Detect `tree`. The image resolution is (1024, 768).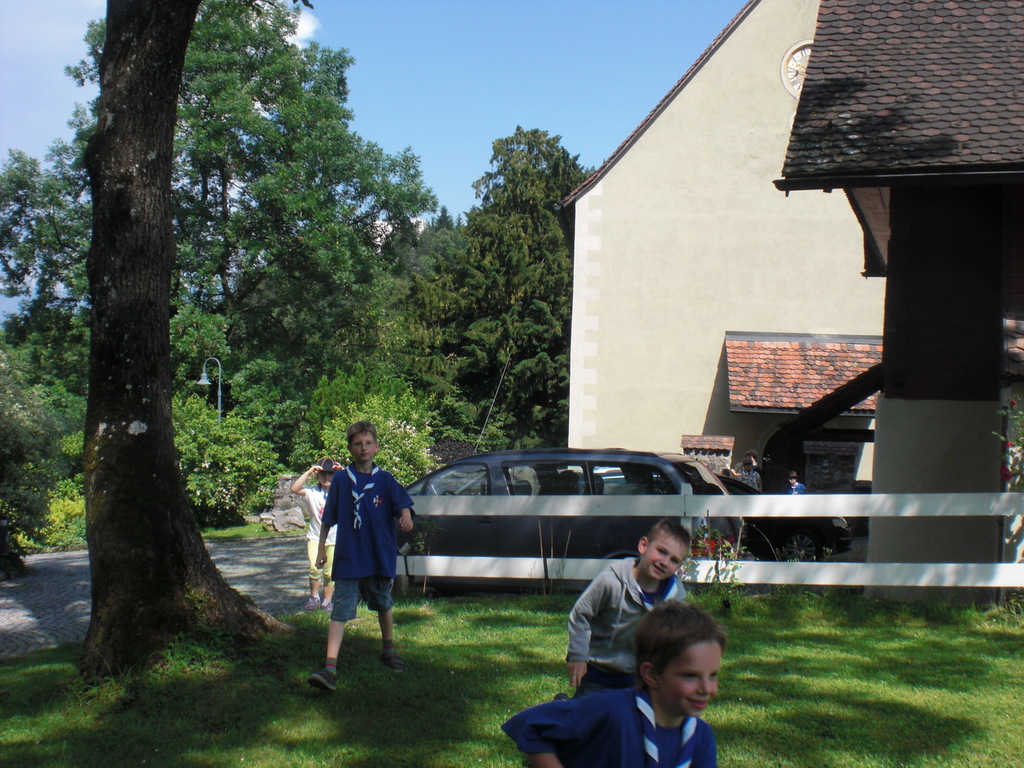
[x1=76, y1=2, x2=298, y2=683].
